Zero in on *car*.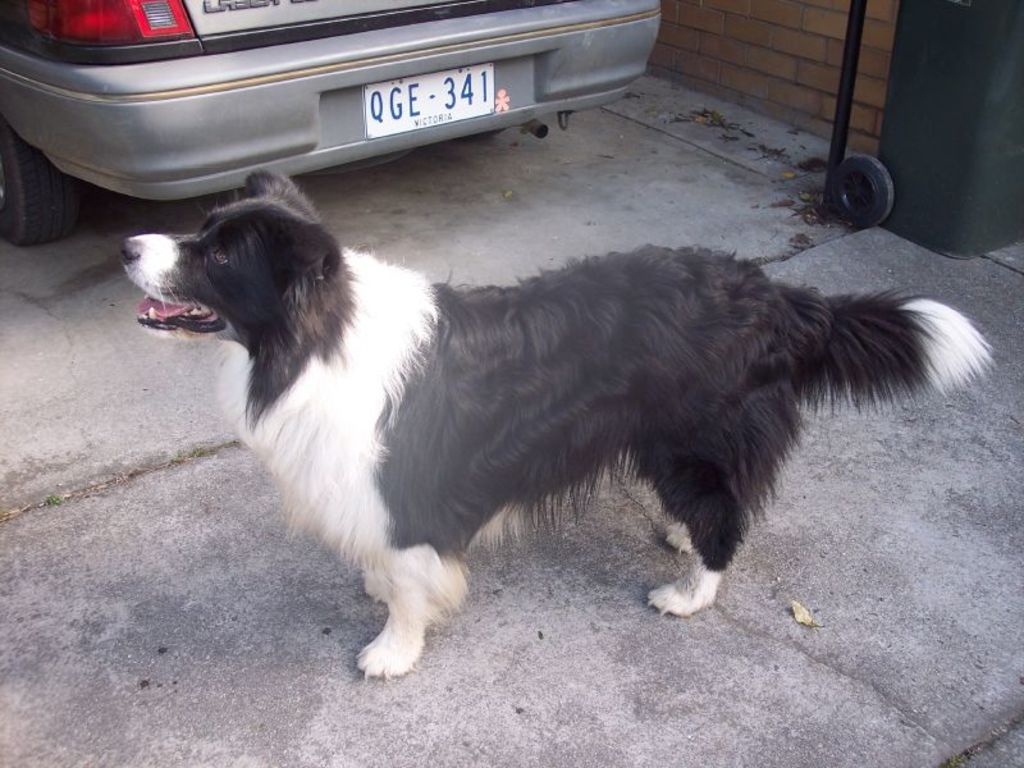
Zeroed in: pyautogui.locateOnScreen(0, 0, 666, 242).
